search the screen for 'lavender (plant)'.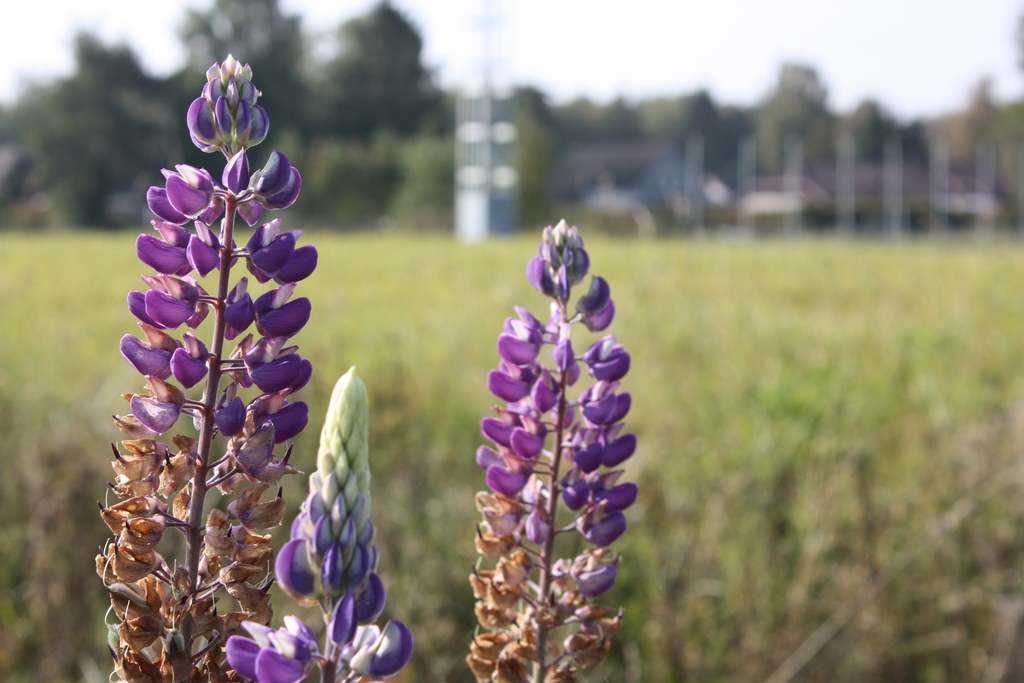
Found at pyautogui.locateOnScreen(119, 54, 322, 682).
